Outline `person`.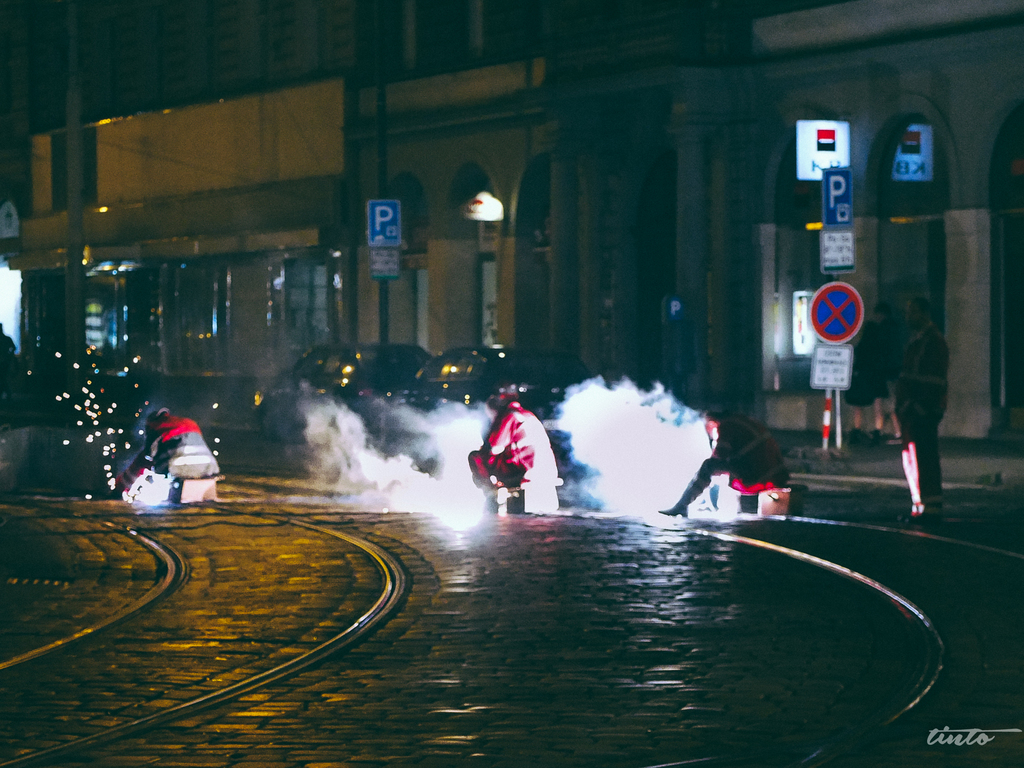
Outline: box=[111, 406, 222, 503].
